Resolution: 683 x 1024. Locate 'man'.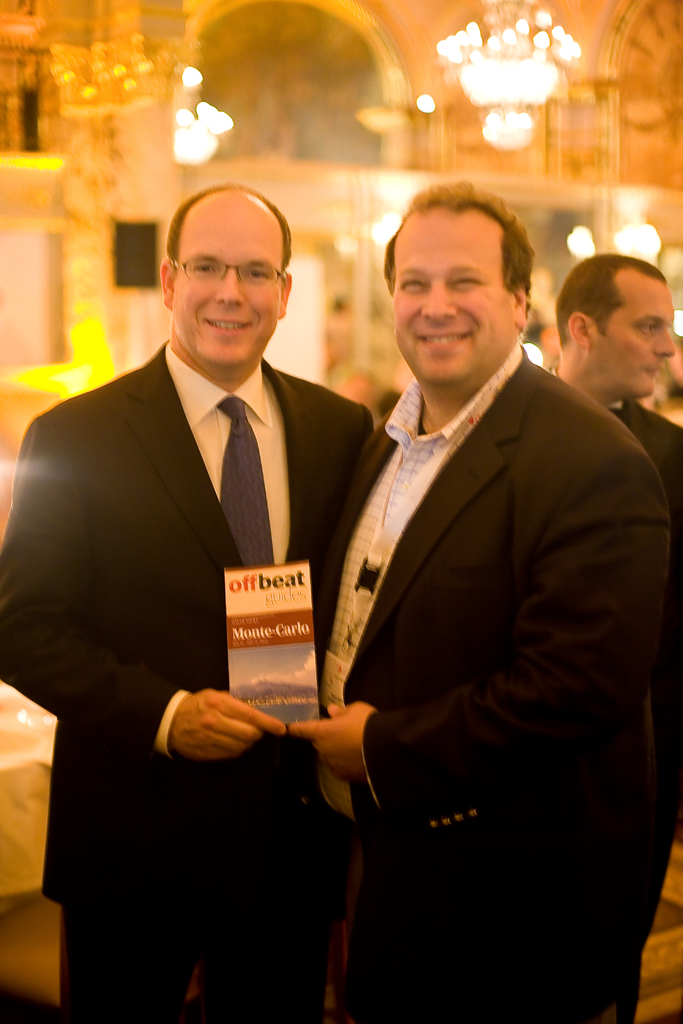
pyautogui.locateOnScreen(246, 192, 659, 1009).
